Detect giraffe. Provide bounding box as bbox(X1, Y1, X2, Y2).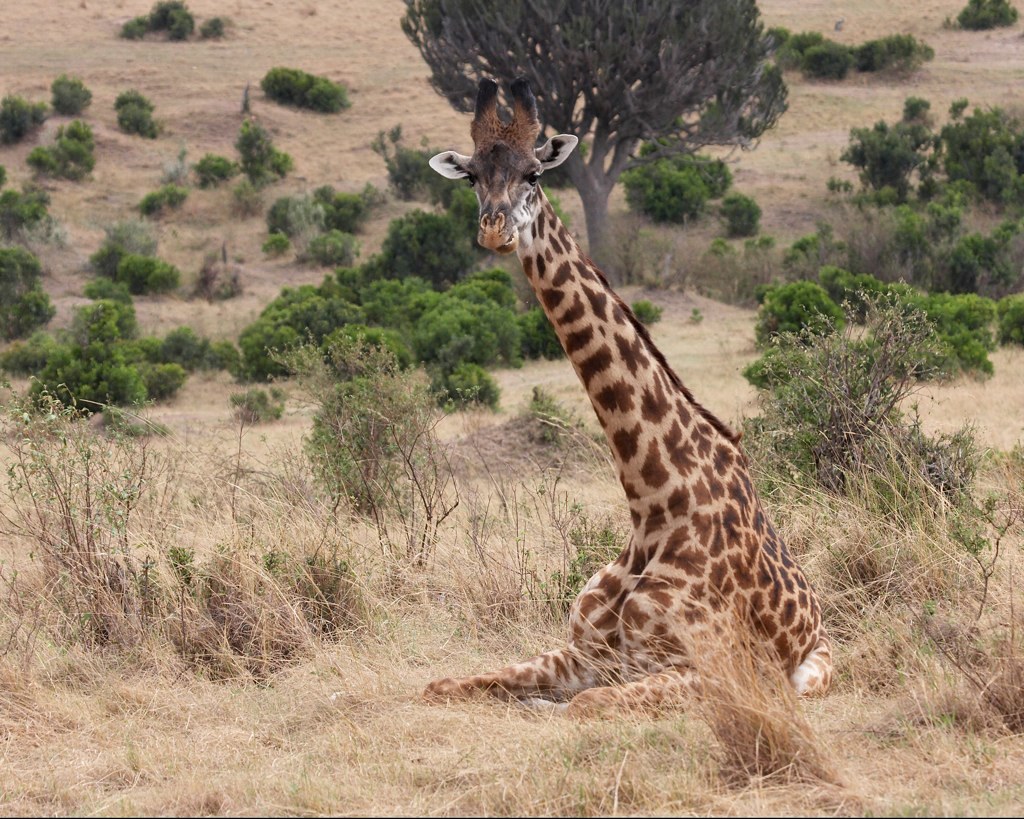
bbox(424, 77, 830, 721).
